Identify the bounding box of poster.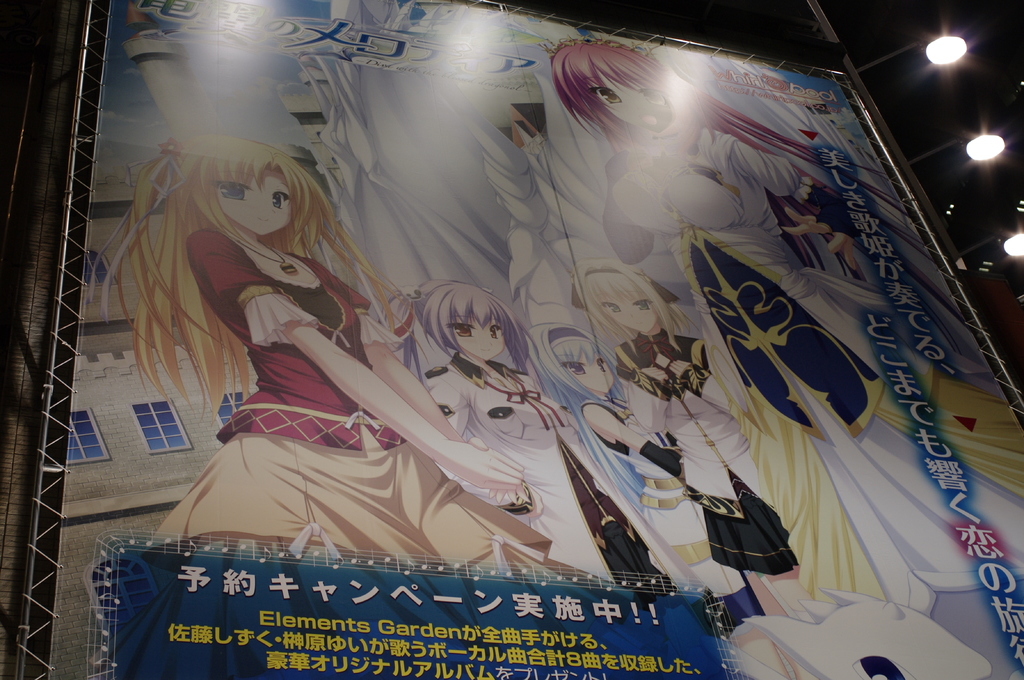
(42, 0, 1023, 679).
